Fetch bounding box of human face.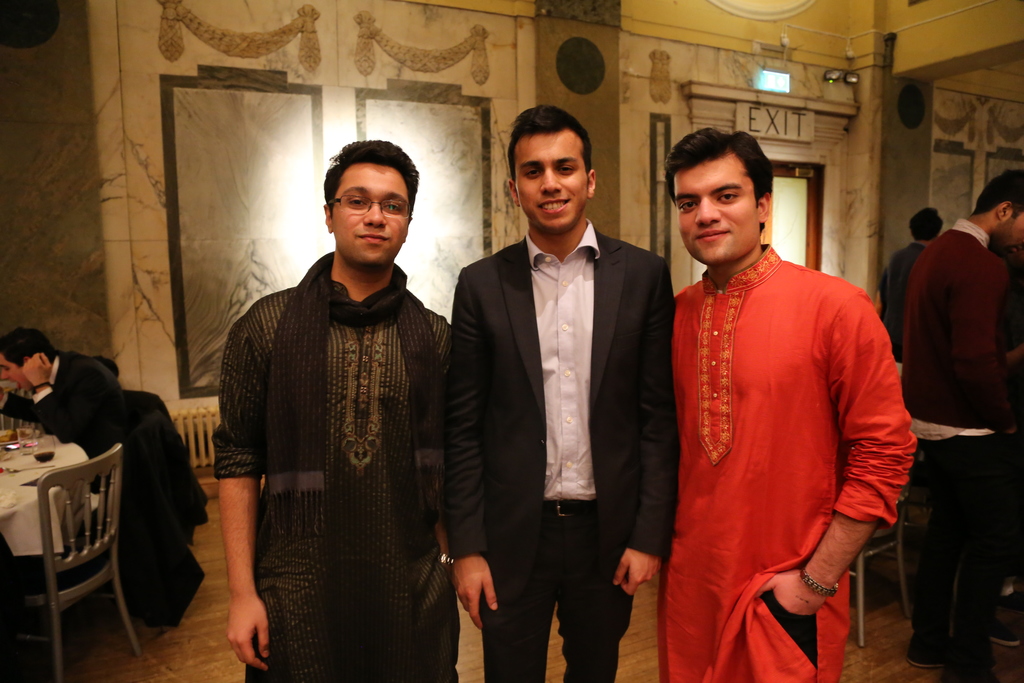
Bbox: bbox=(511, 130, 587, 234).
